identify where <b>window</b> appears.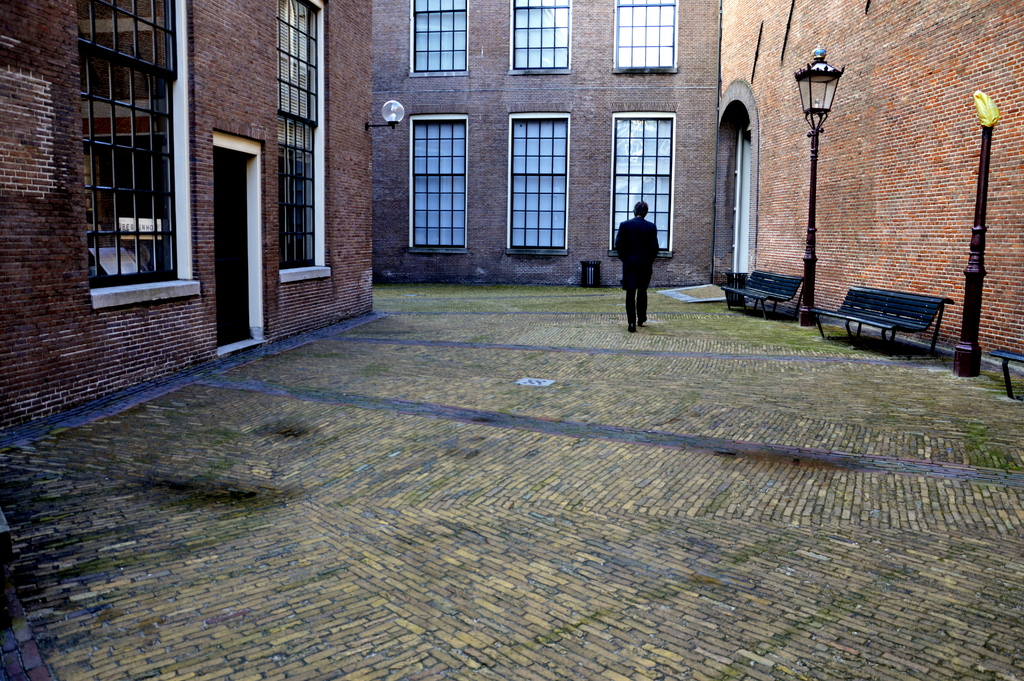
Appears at <bbox>266, 111, 333, 270</bbox>.
